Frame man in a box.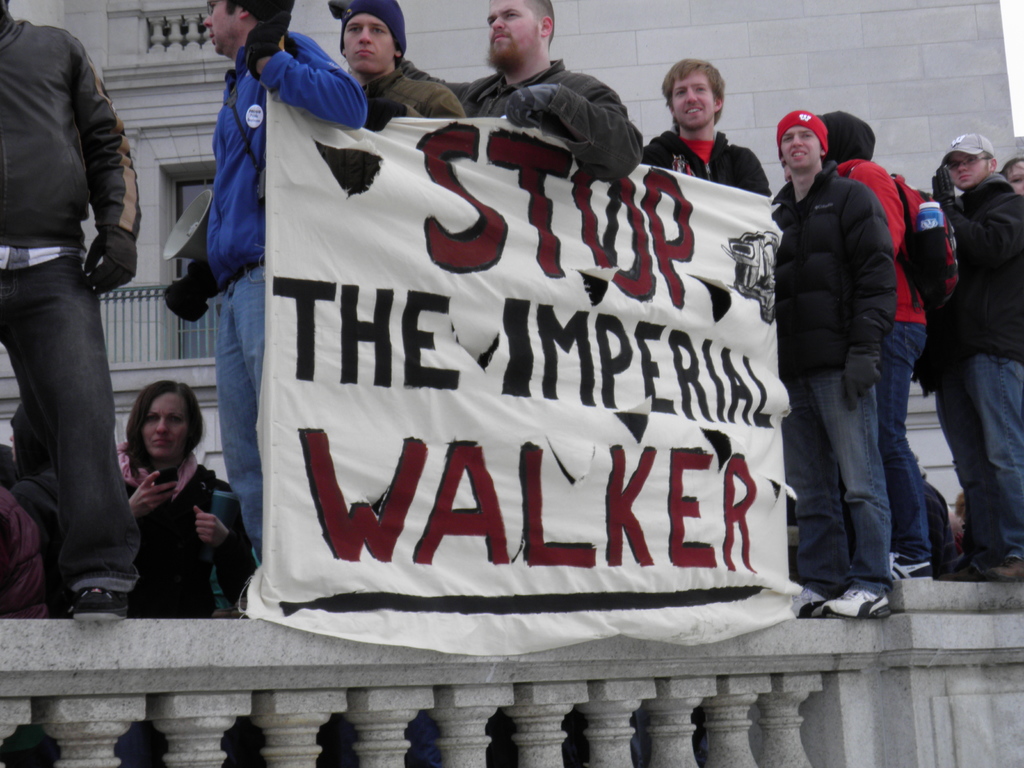
Rect(163, 0, 367, 615).
